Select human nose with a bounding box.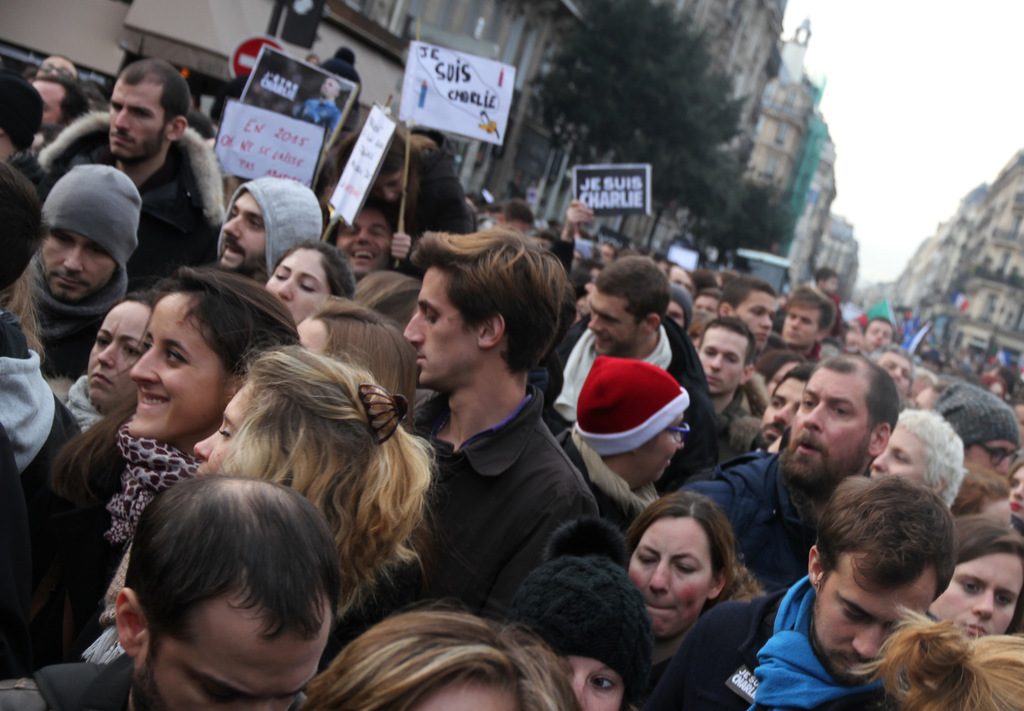
detection(588, 316, 601, 332).
